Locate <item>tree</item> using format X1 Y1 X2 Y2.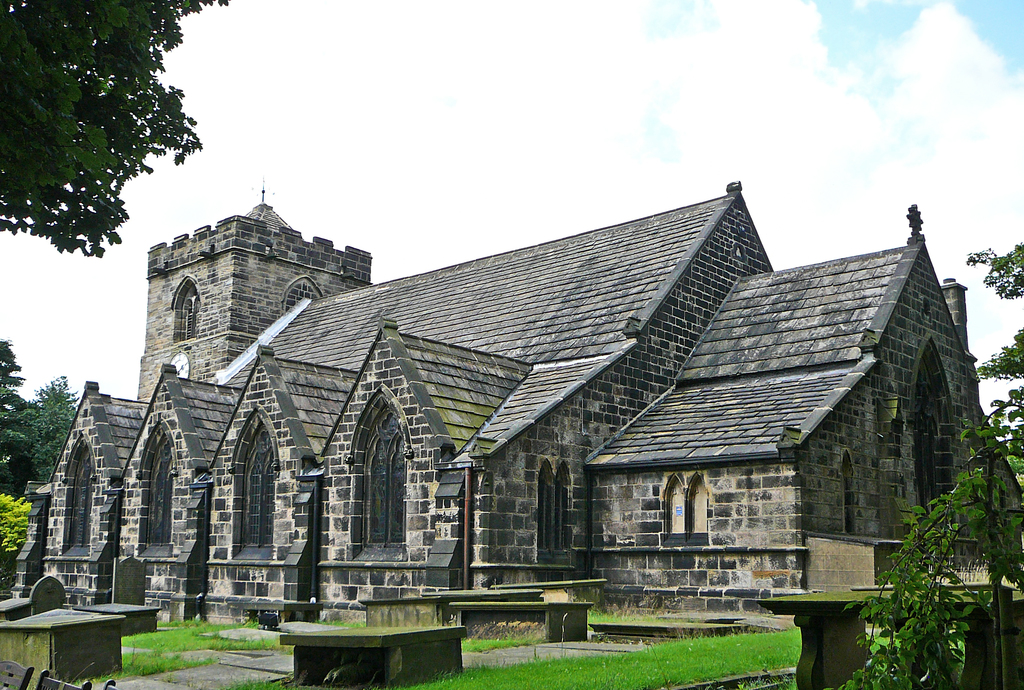
963 236 1023 470.
